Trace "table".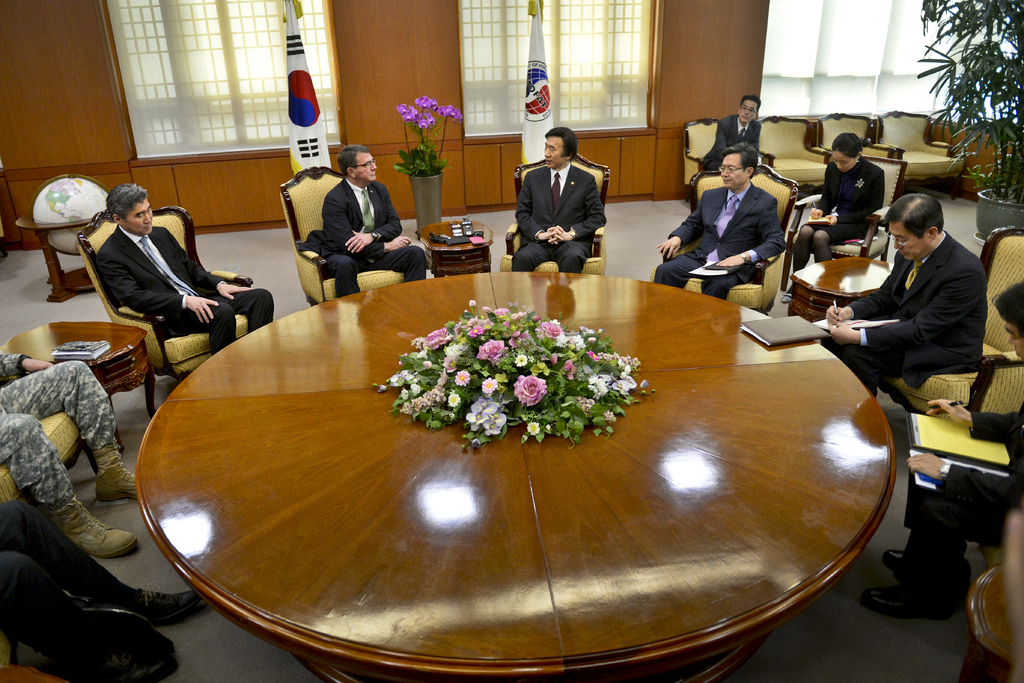
Traced to x1=791, y1=257, x2=892, y2=331.
